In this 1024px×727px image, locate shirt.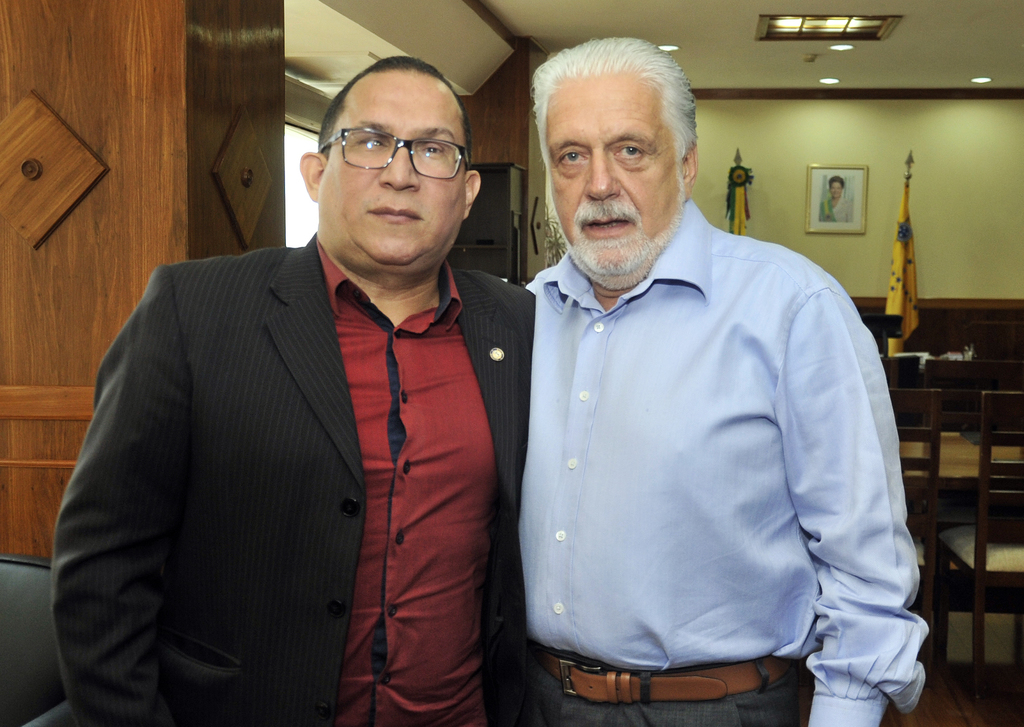
Bounding box: 313 235 489 726.
